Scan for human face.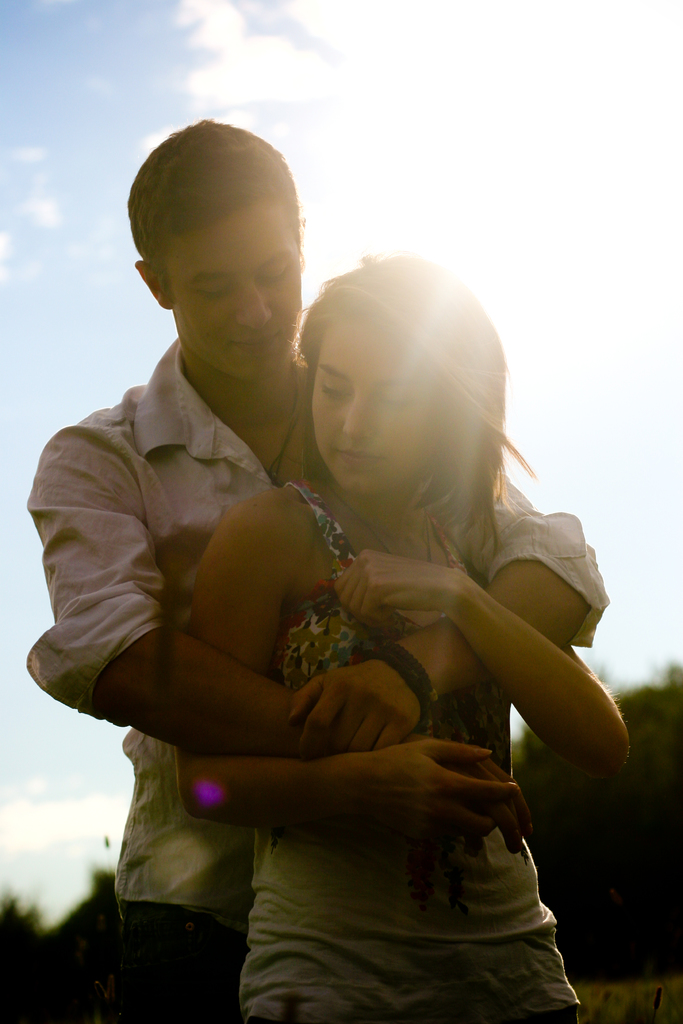
Scan result: <bbox>160, 202, 299, 392</bbox>.
